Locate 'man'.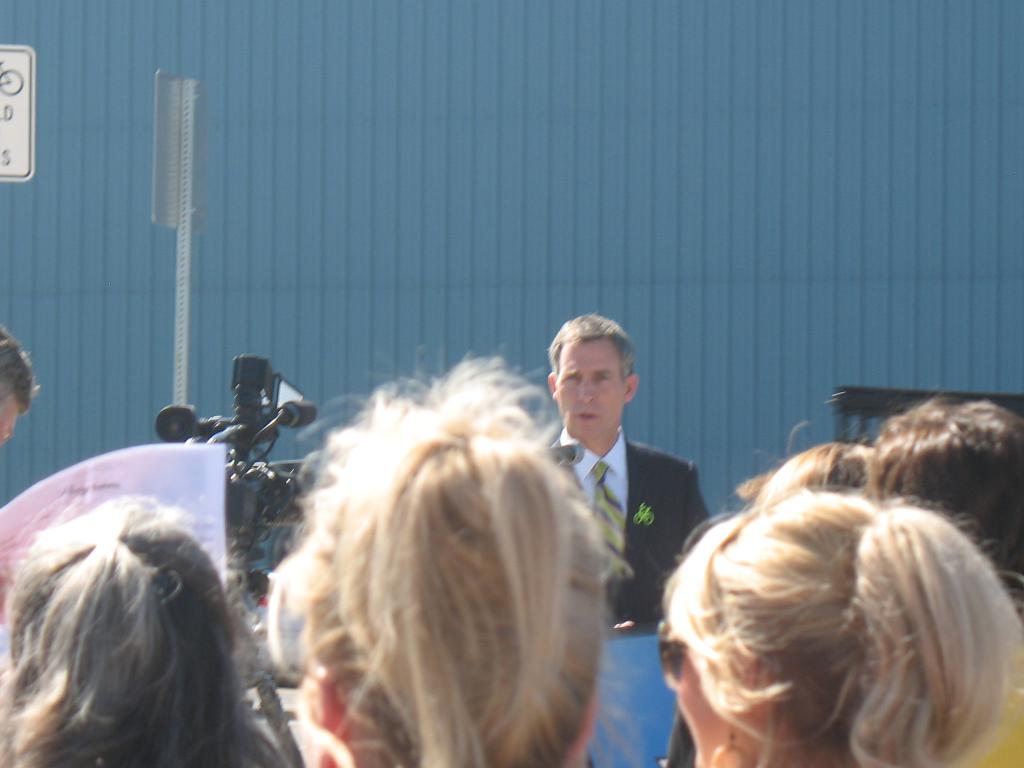
Bounding box: x1=491 y1=316 x2=682 y2=680.
